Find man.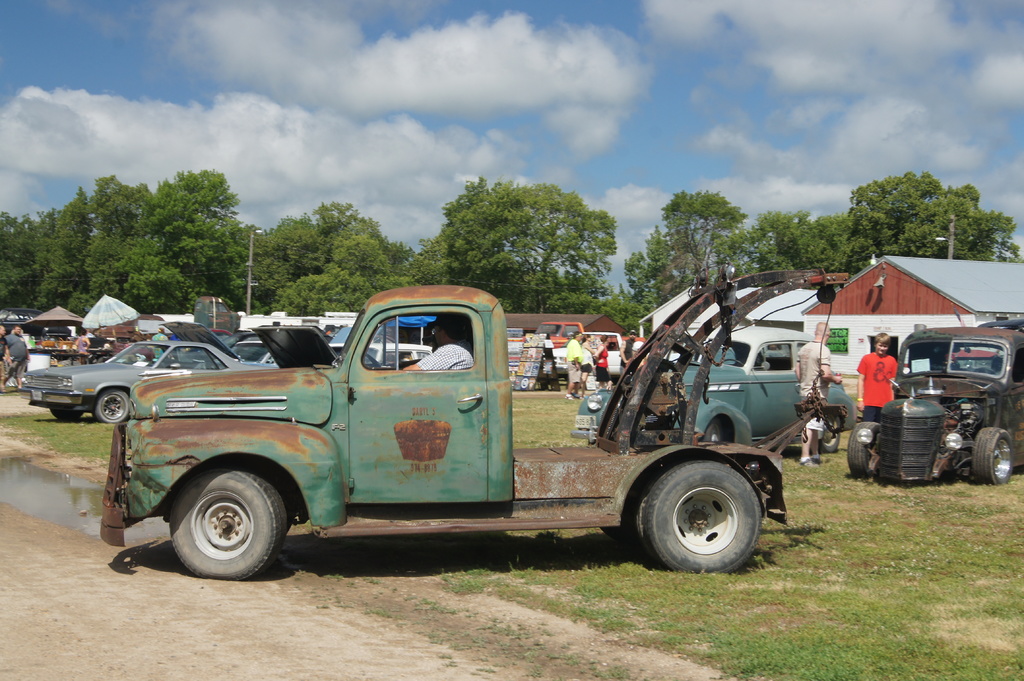
bbox=(76, 330, 92, 356).
